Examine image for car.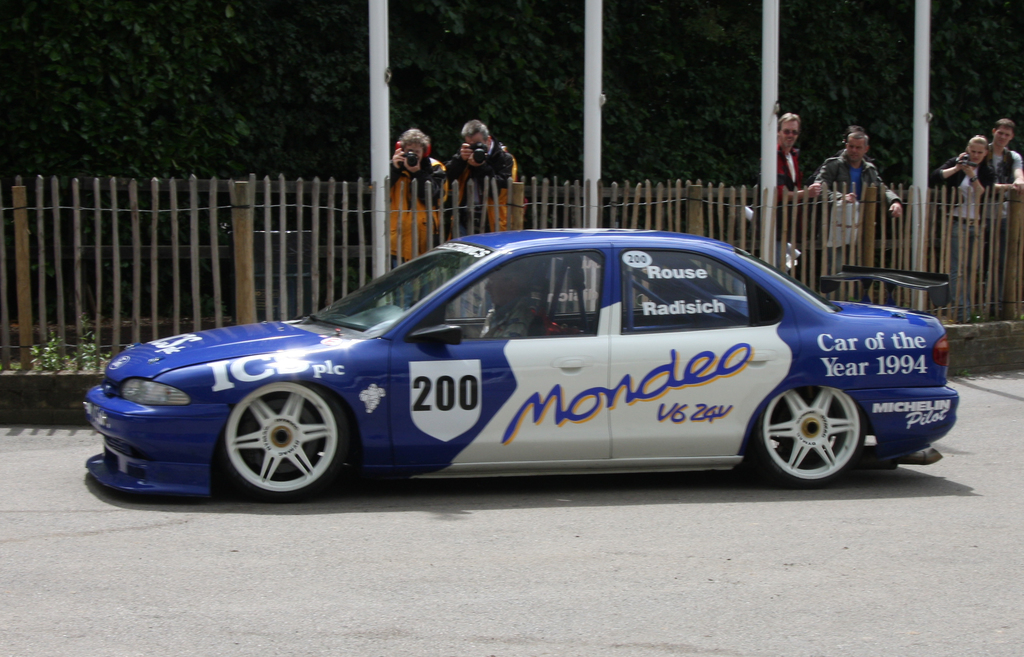
Examination result: <bbox>84, 225, 961, 509</bbox>.
